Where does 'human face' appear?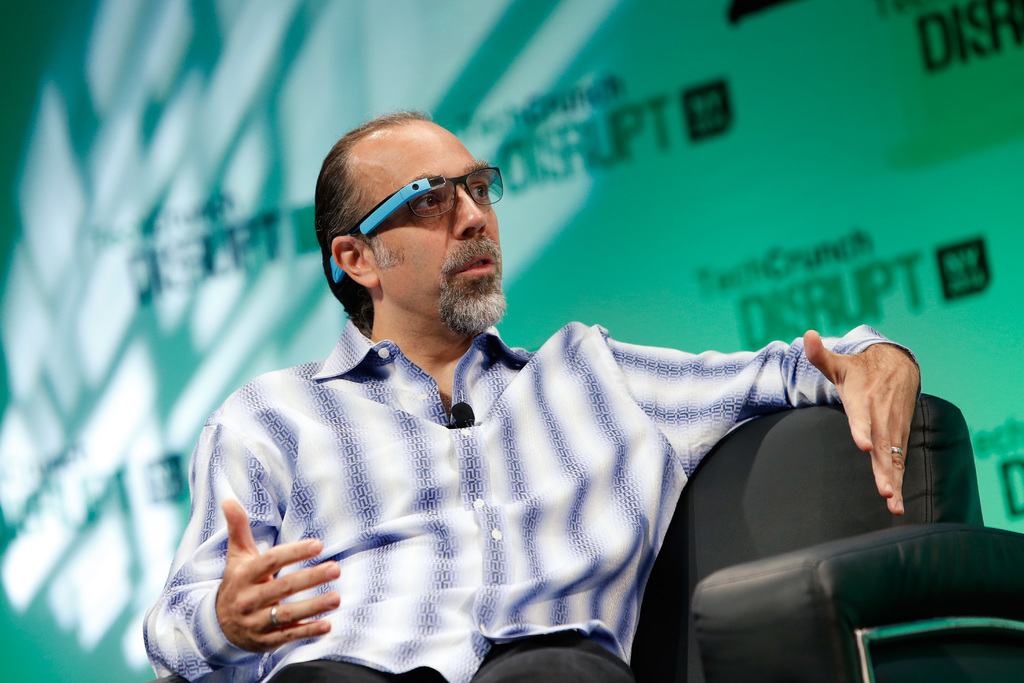
Appears at left=370, top=120, right=509, bottom=324.
